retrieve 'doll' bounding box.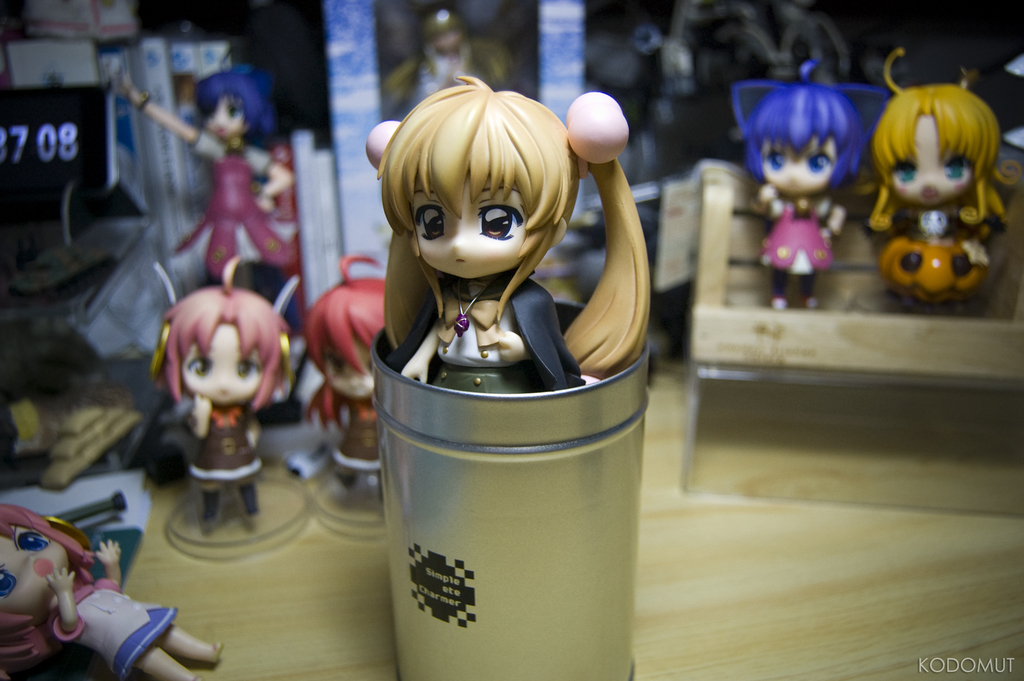
Bounding box: bbox=[730, 54, 886, 318].
